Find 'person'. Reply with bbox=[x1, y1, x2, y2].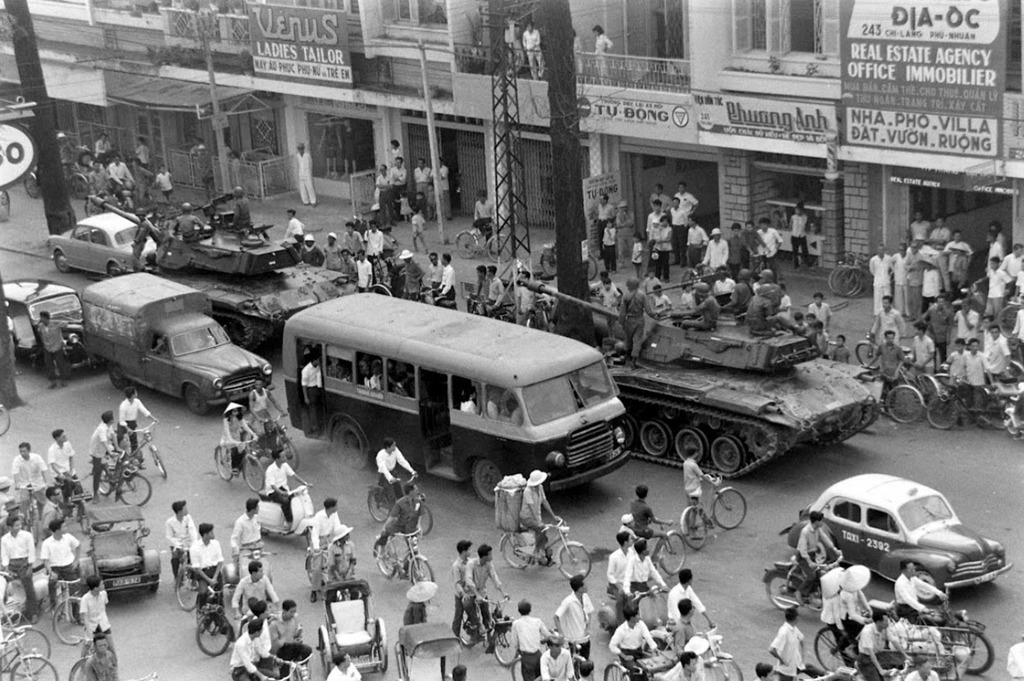
bbox=[668, 569, 714, 625].
